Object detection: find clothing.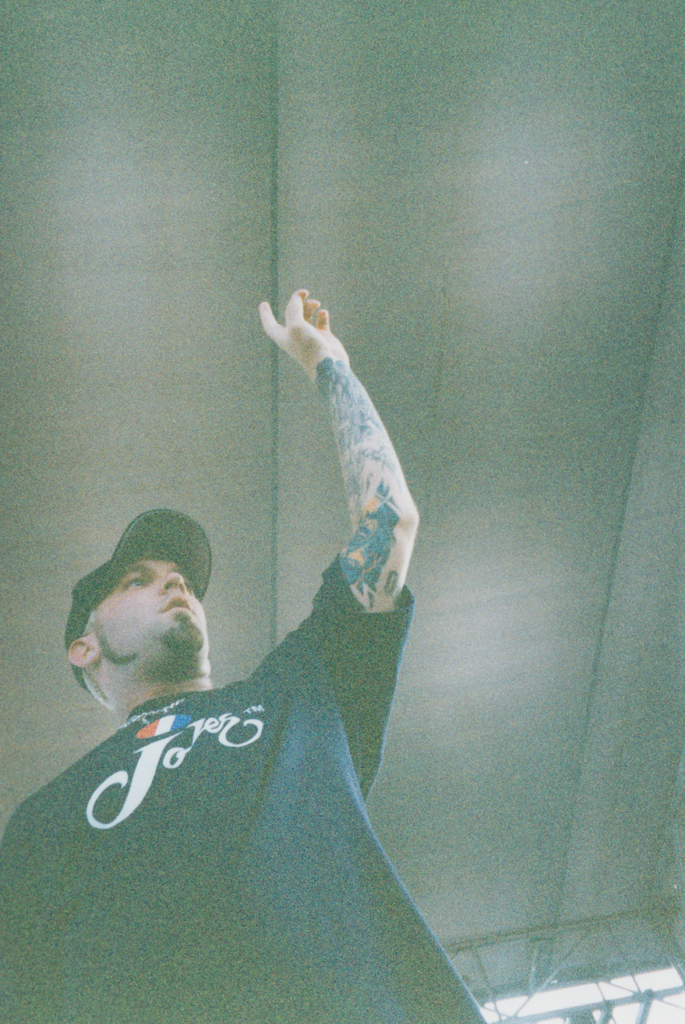
<region>0, 549, 485, 1023</region>.
